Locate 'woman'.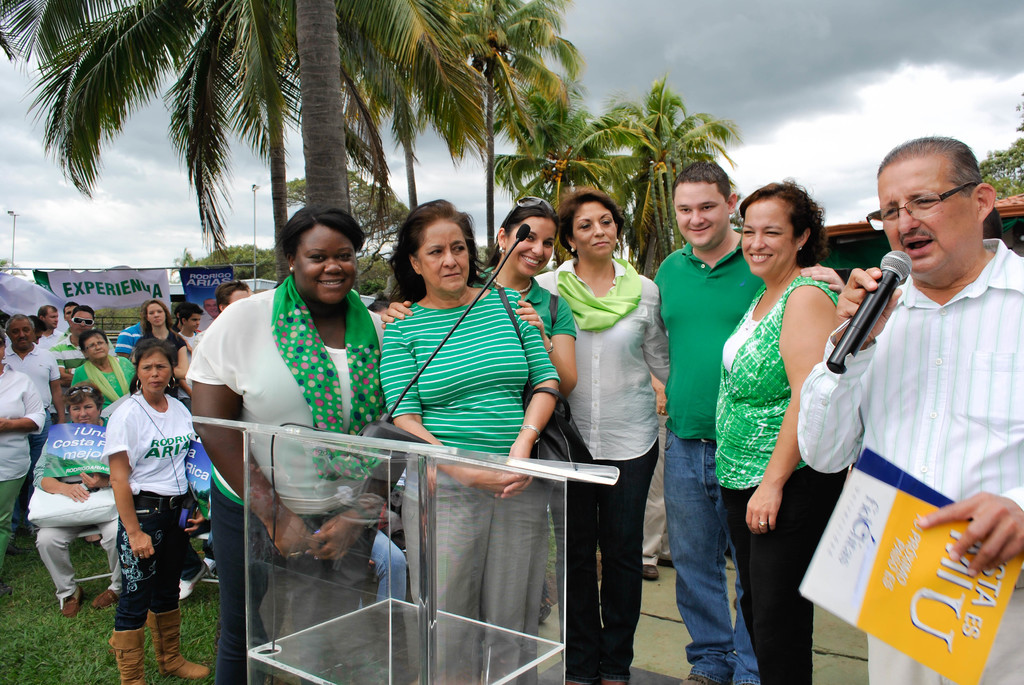
Bounding box: select_region(711, 185, 848, 635).
